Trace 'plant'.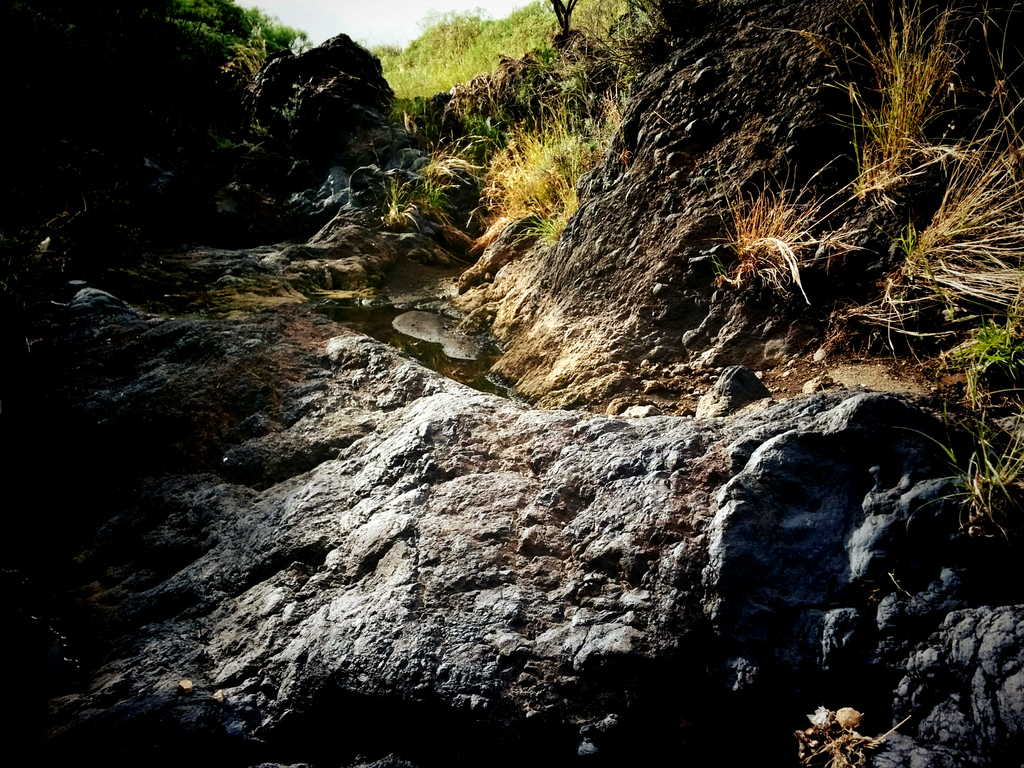
Traced to detection(938, 314, 1023, 406).
